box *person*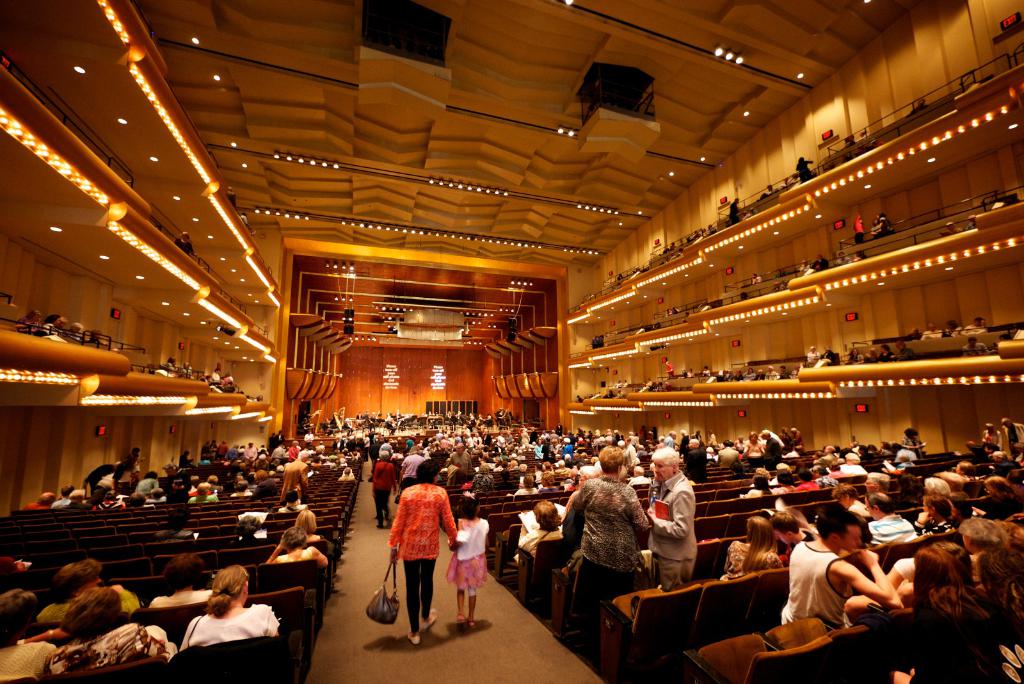
{"x1": 292, "y1": 510, "x2": 324, "y2": 541}
